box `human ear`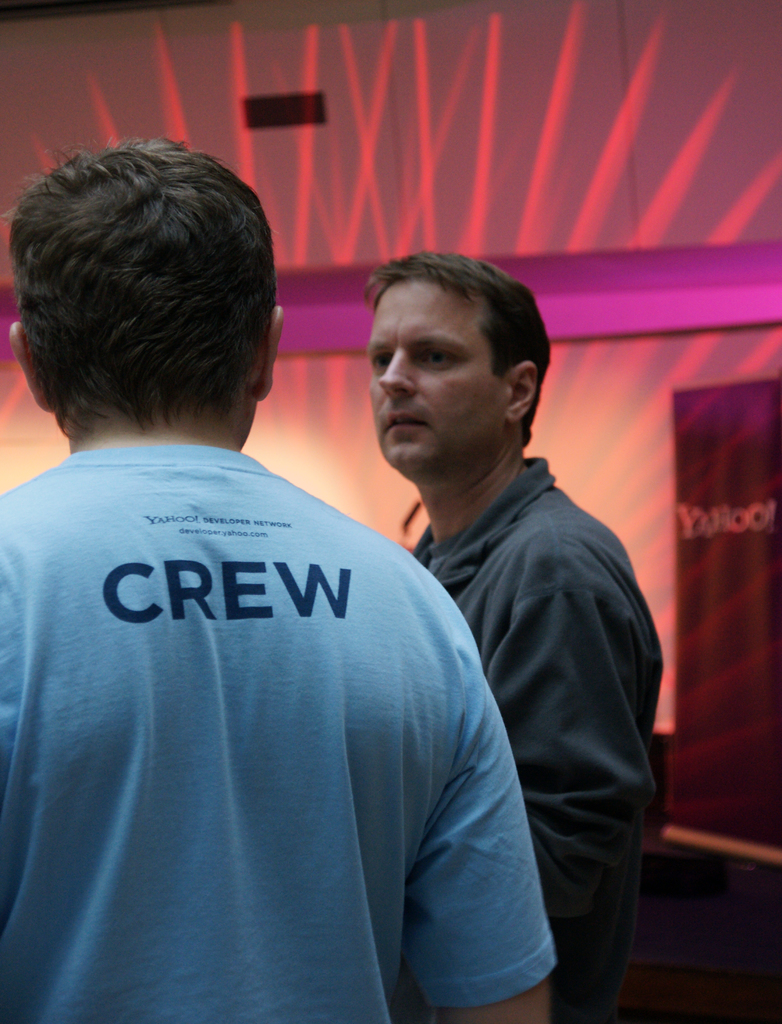
[left=245, top=307, right=287, bottom=401]
